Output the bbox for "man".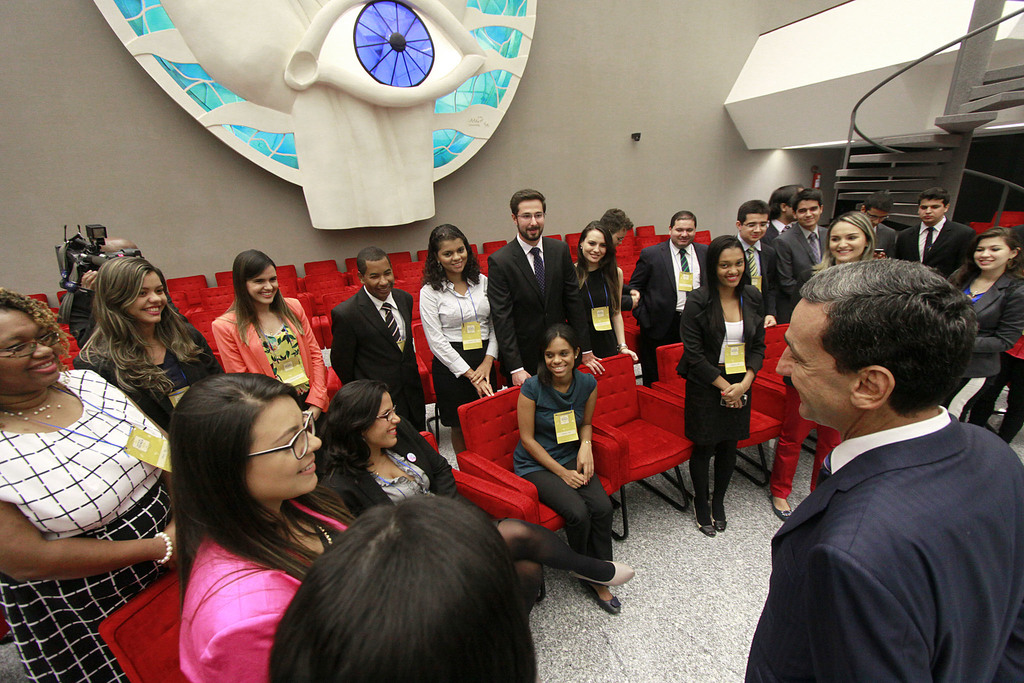
{"left": 69, "top": 239, "right": 141, "bottom": 352}.
